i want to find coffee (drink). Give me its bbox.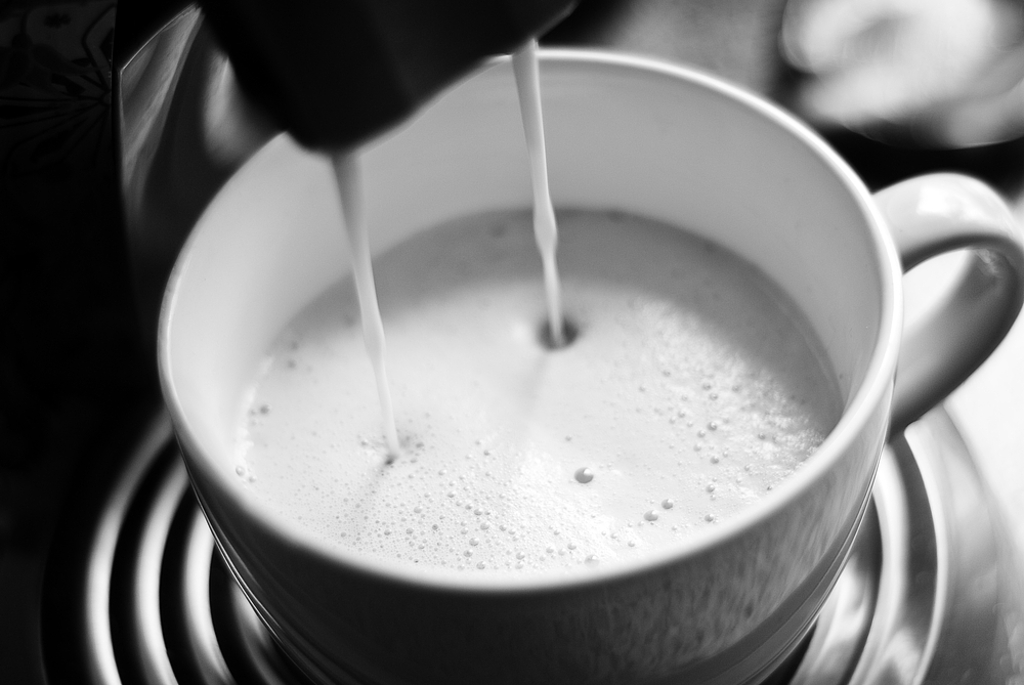
[96,60,1007,684].
